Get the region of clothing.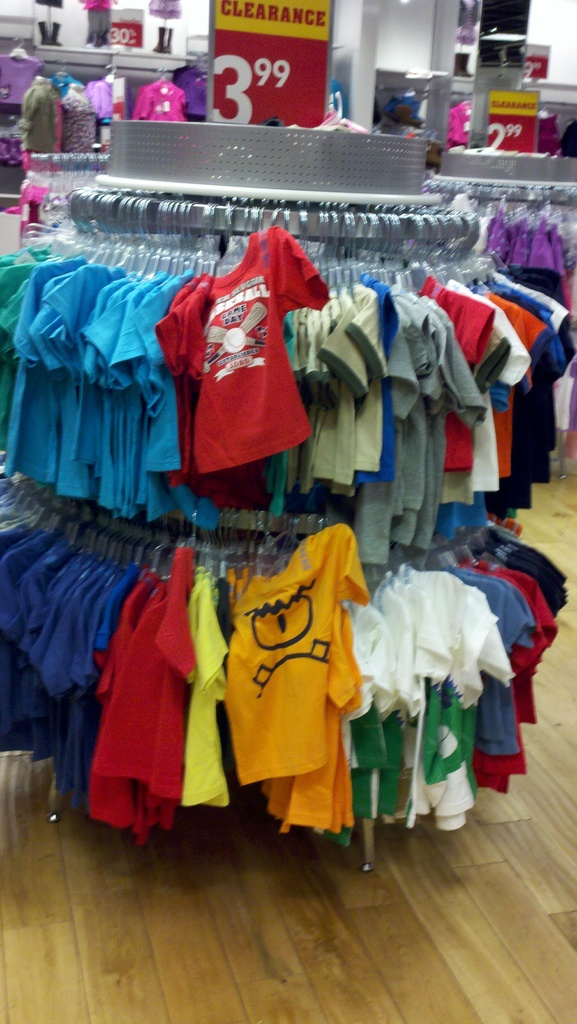
x1=175, y1=56, x2=209, y2=113.
